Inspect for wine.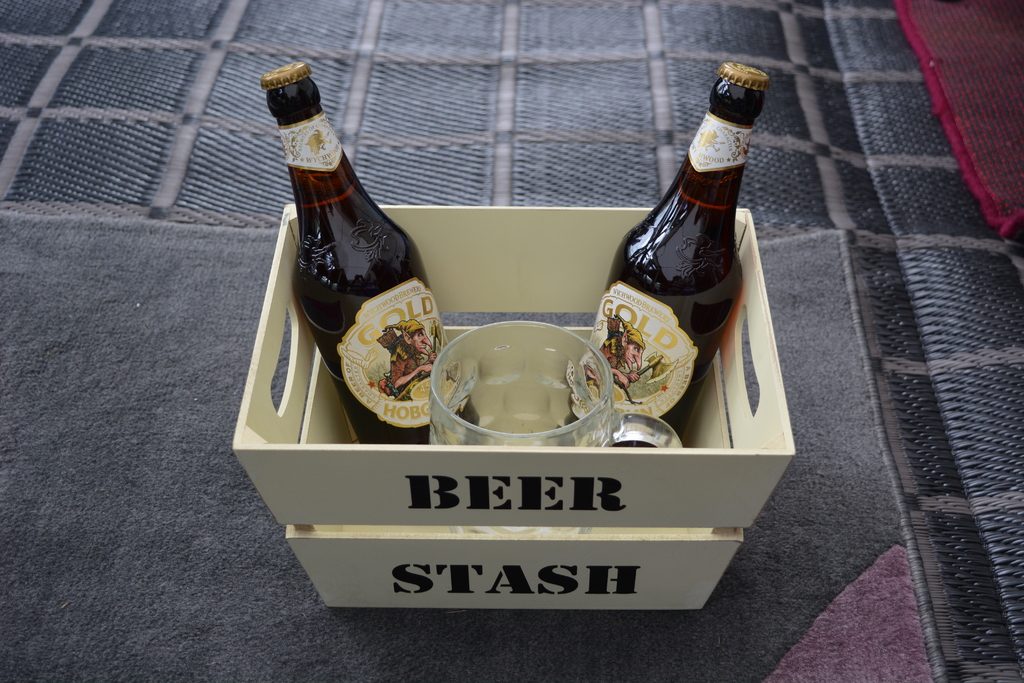
Inspection: bbox(273, 63, 476, 477).
